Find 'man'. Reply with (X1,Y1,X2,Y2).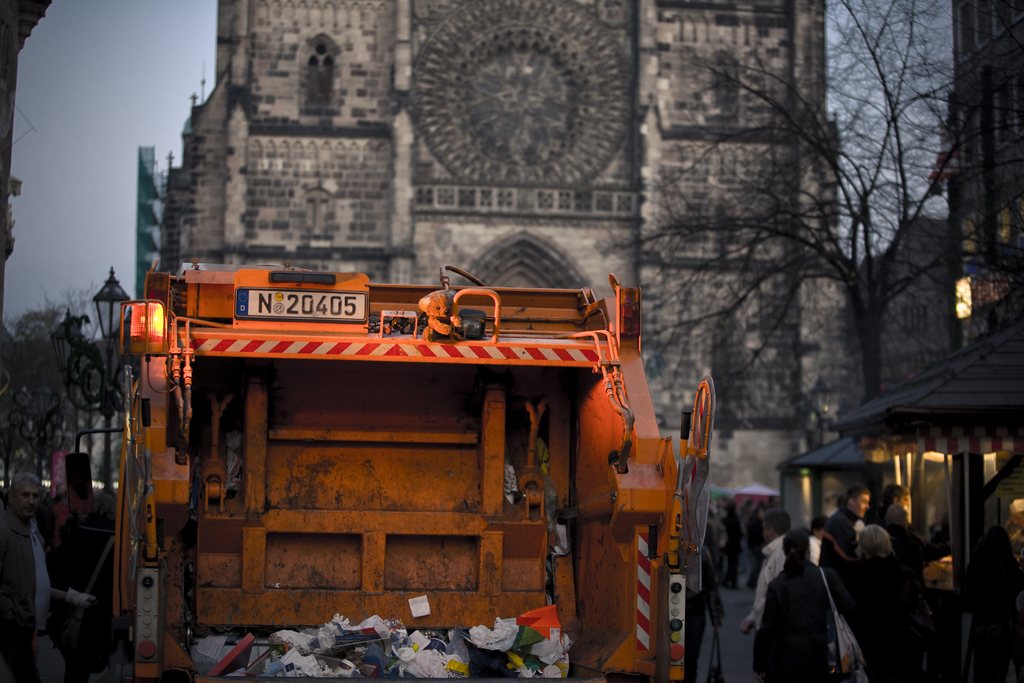
(0,469,99,682).
